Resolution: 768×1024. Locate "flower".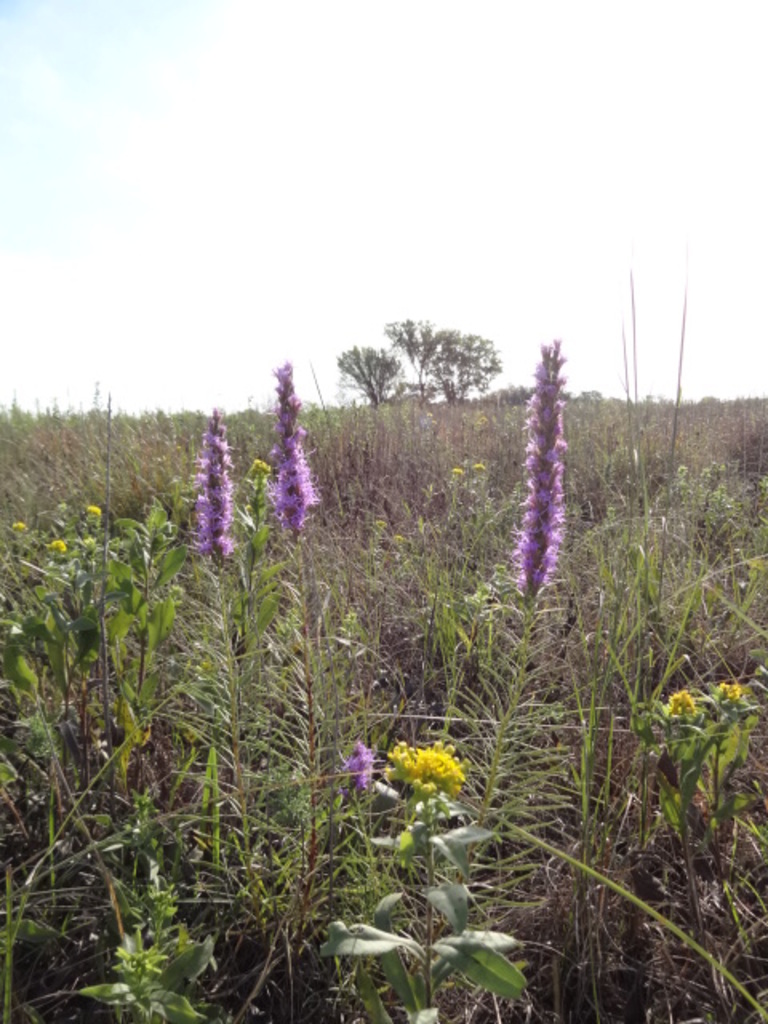
<bbox>51, 538, 66, 554</bbox>.
